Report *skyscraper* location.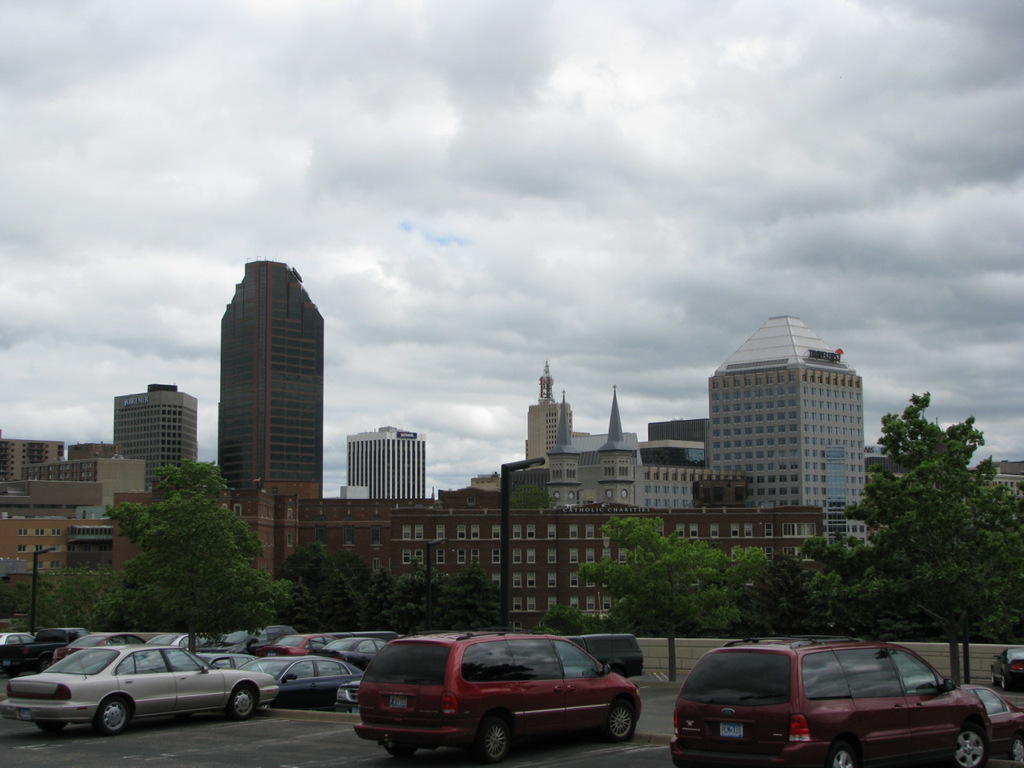
Report: BBox(710, 305, 877, 514).
